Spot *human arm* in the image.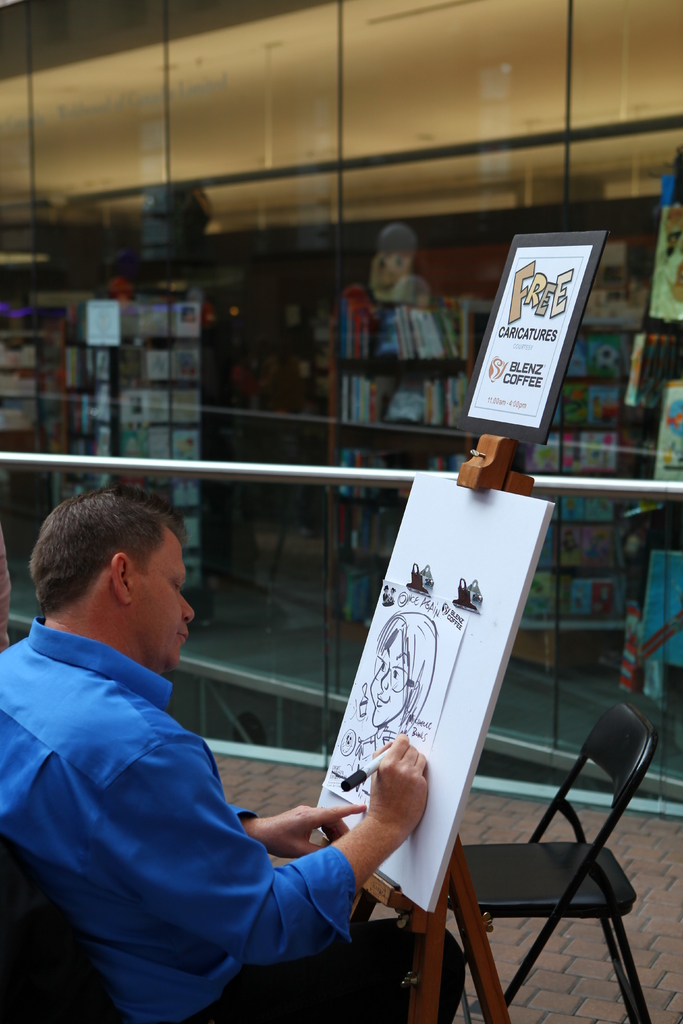
*human arm* found at <bbox>81, 698, 393, 999</bbox>.
